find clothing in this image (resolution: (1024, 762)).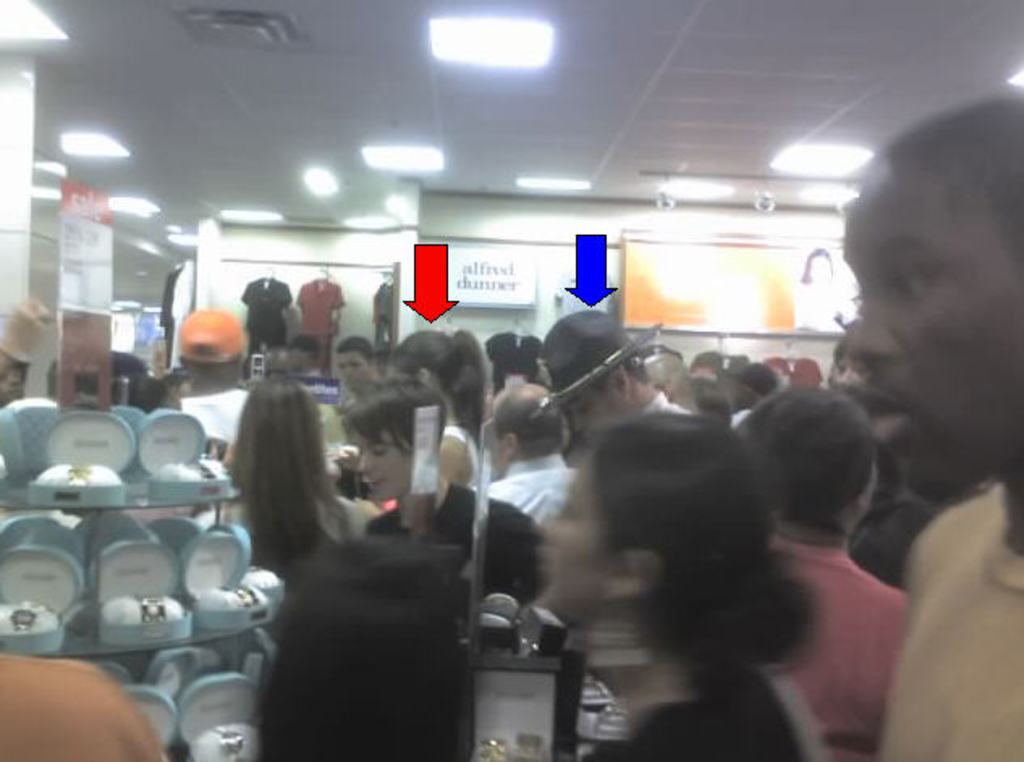
364 485 560 607.
